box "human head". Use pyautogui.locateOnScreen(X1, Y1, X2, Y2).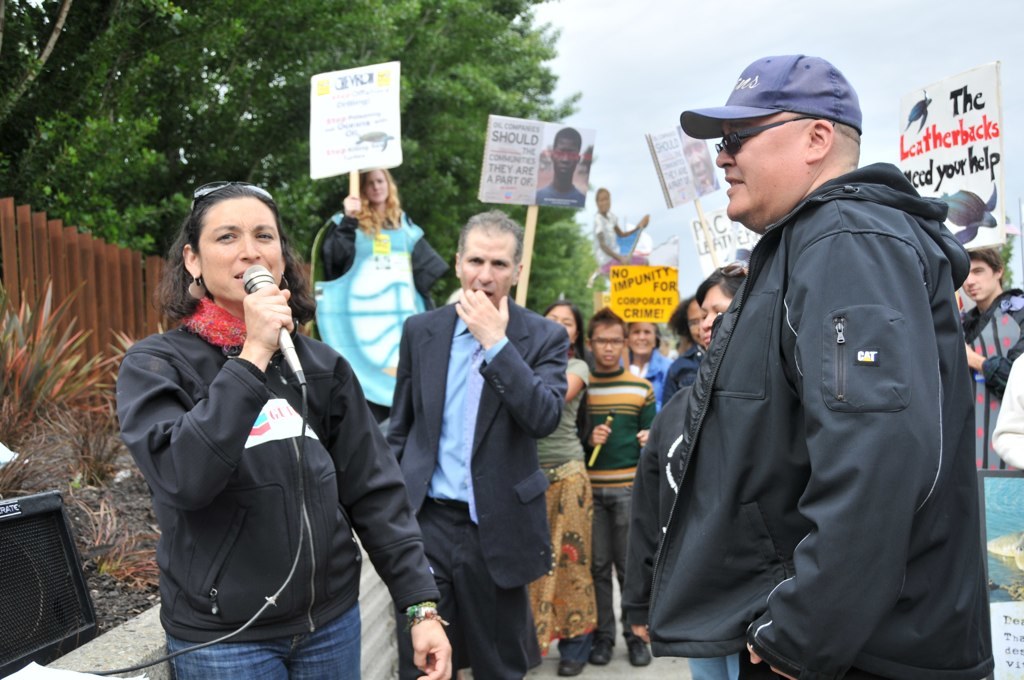
pyautogui.locateOnScreen(623, 317, 663, 357).
